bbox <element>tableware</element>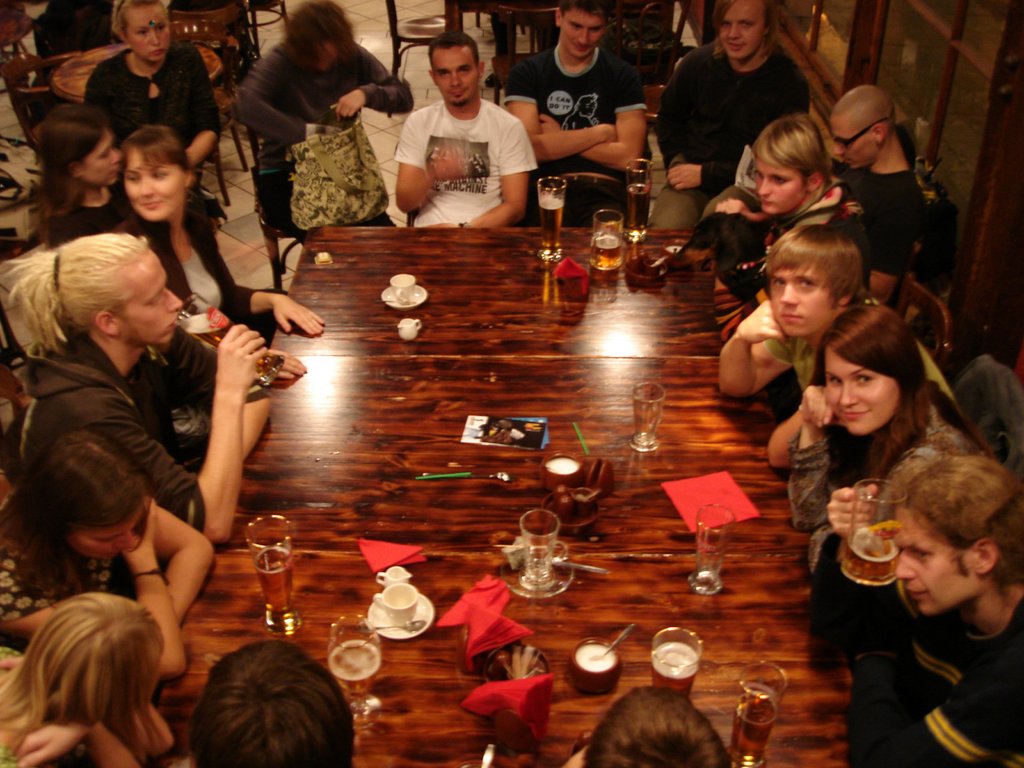
x1=628, y1=158, x2=655, y2=257
